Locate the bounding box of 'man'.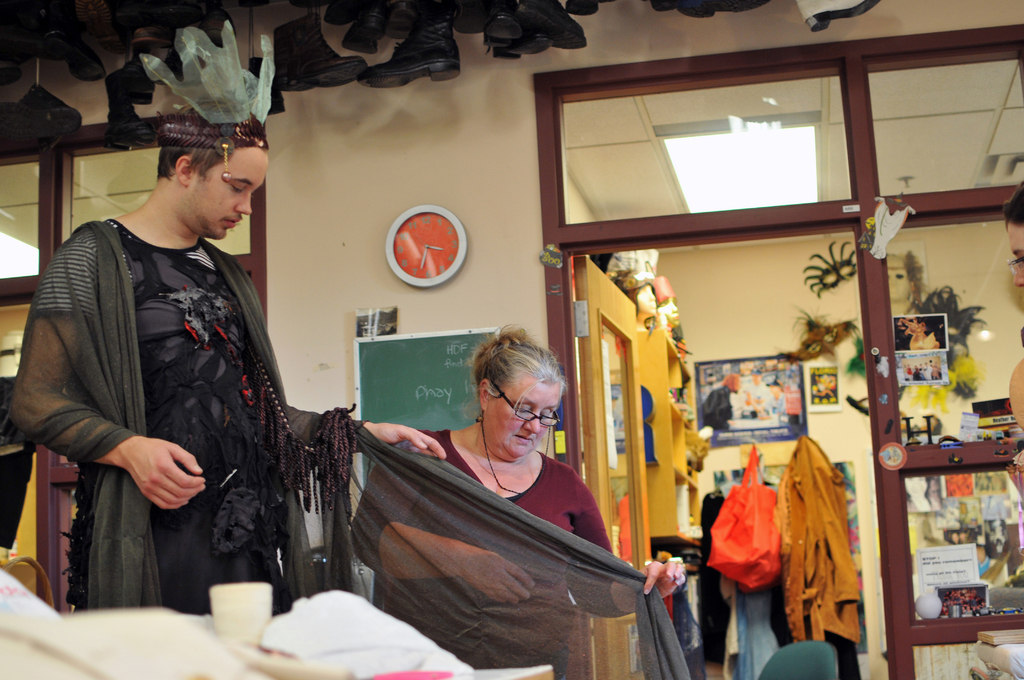
Bounding box: box(740, 367, 769, 413).
